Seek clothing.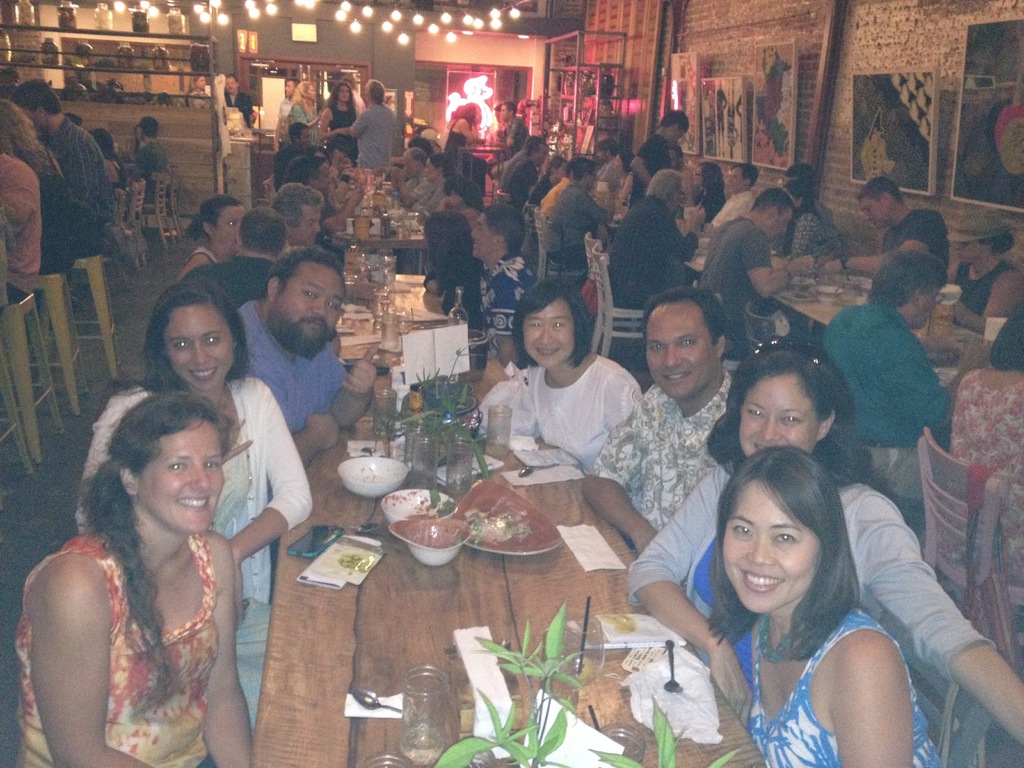
[278,99,291,137].
